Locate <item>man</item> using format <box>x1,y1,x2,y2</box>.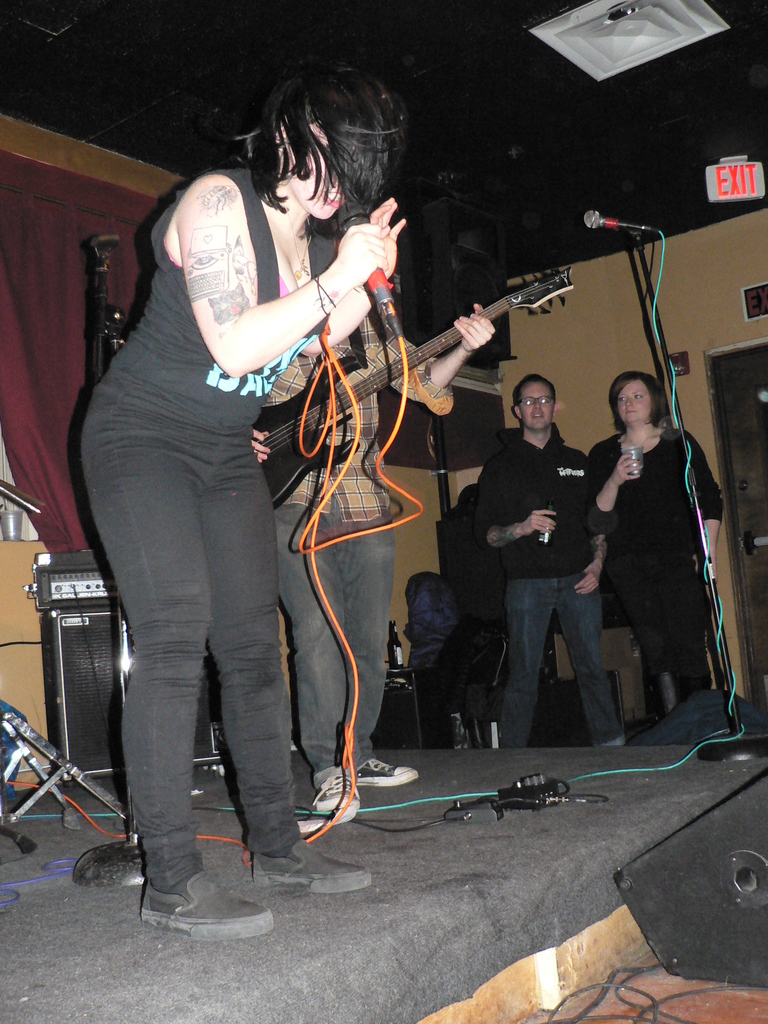
<box>483,371,631,756</box>.
